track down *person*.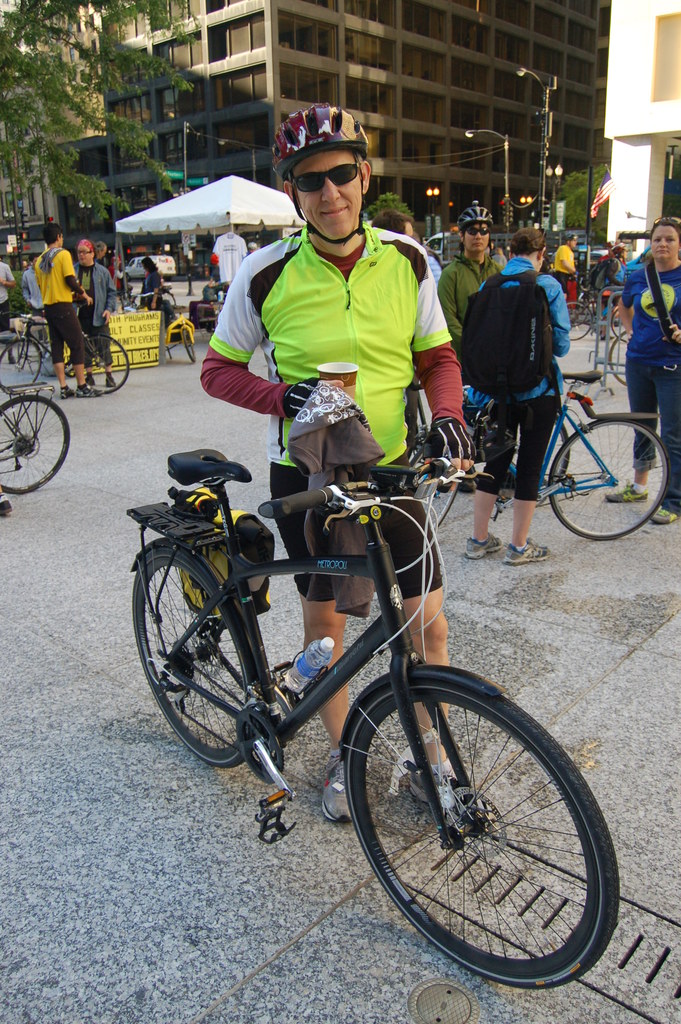
Tracked to [464, 225, 576, 564].
